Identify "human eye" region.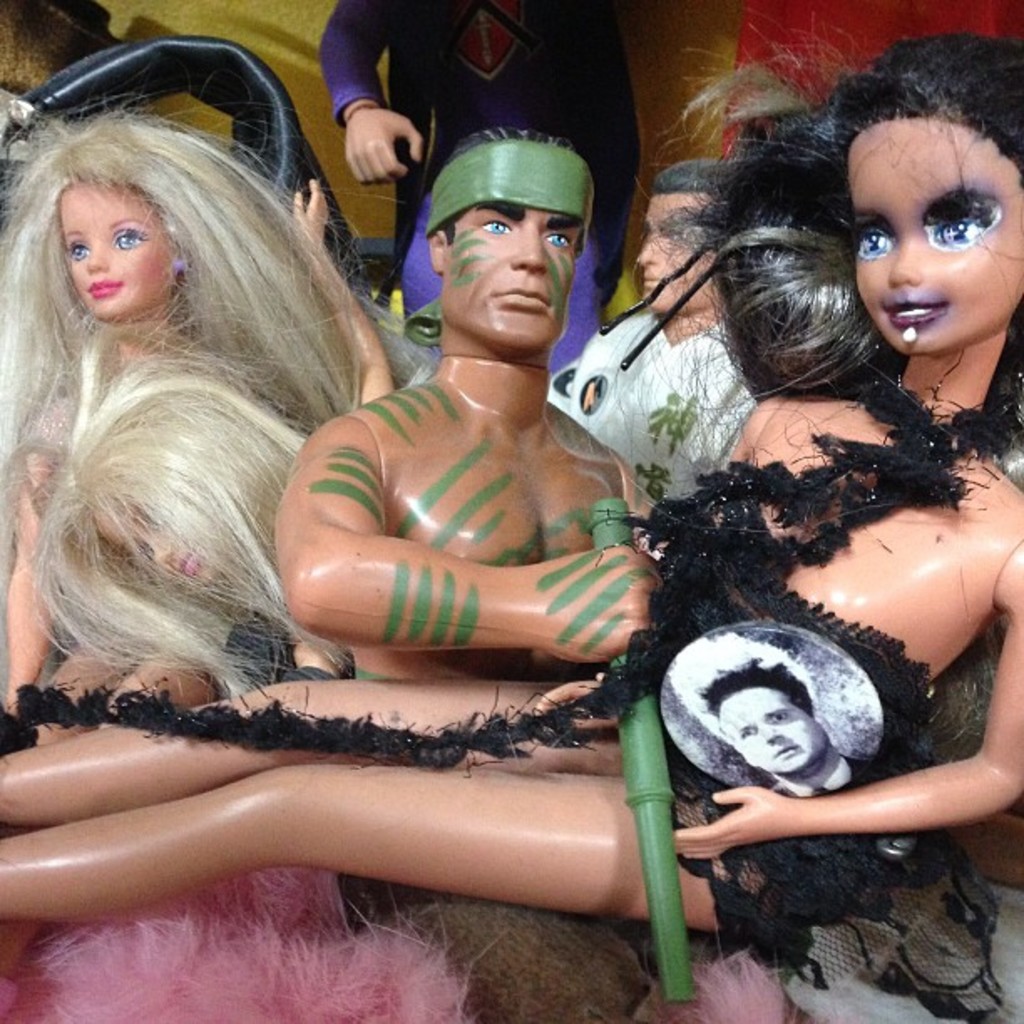
Region: rect(479, 214, 507, 233).
